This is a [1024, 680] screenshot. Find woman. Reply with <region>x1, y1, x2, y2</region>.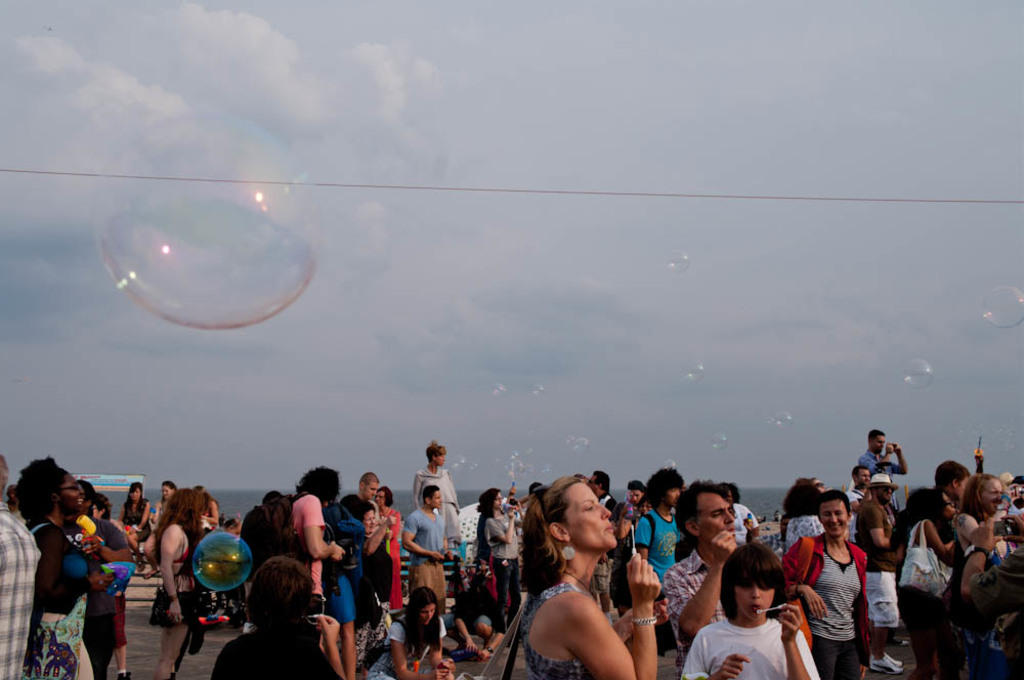
<region>147, 483, 230, 679</region>.
